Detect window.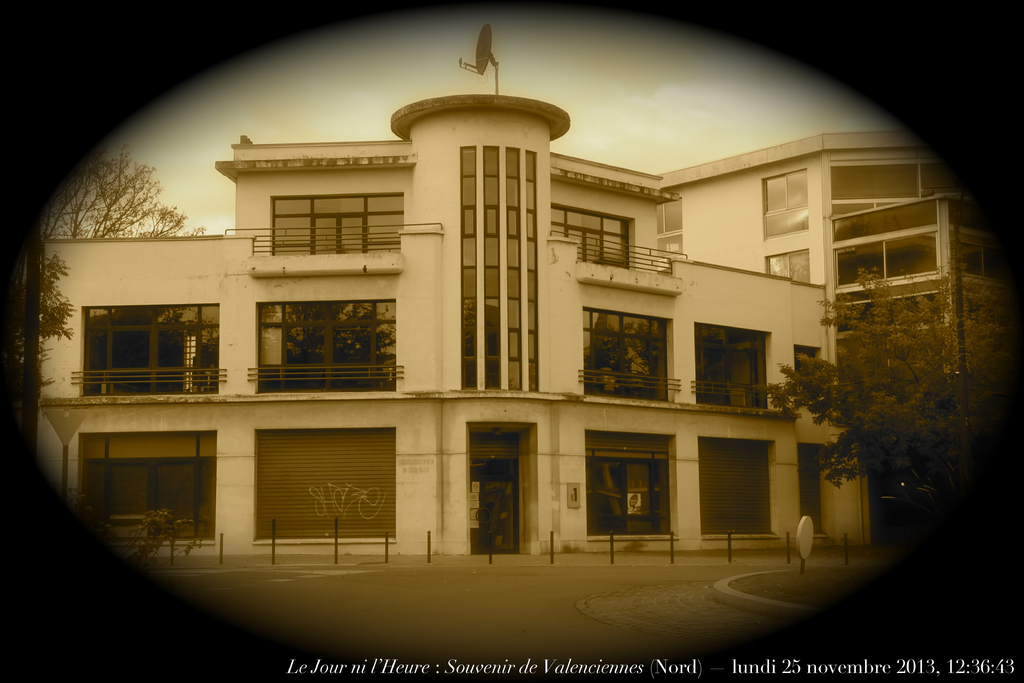
Detected at locate(76, 306, 225, 395).
